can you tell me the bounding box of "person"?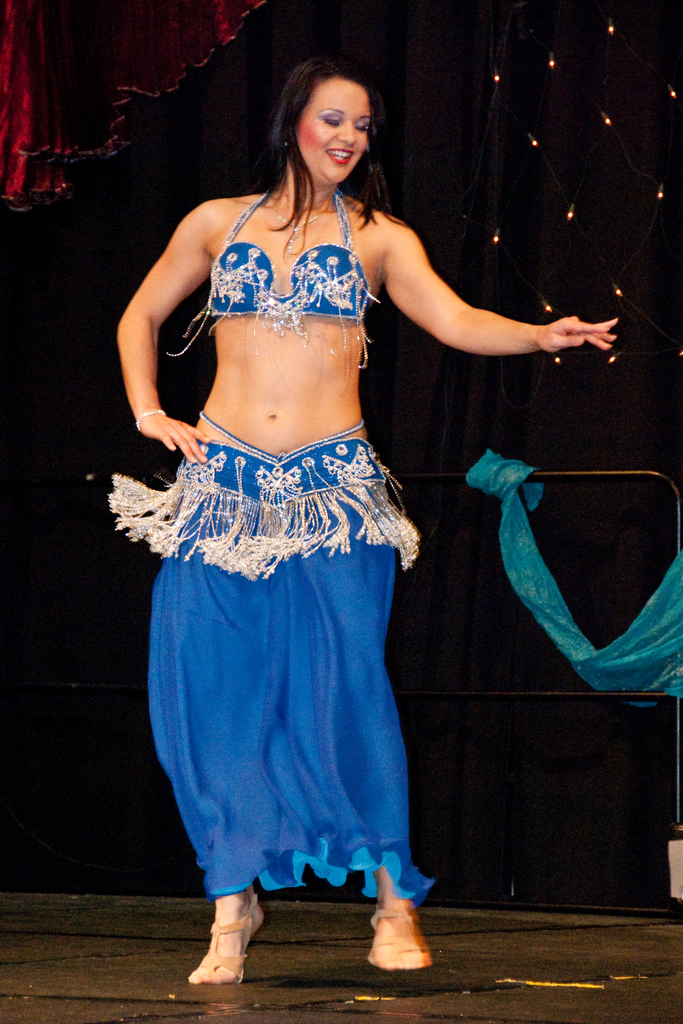
106, 52, 600, 972.
